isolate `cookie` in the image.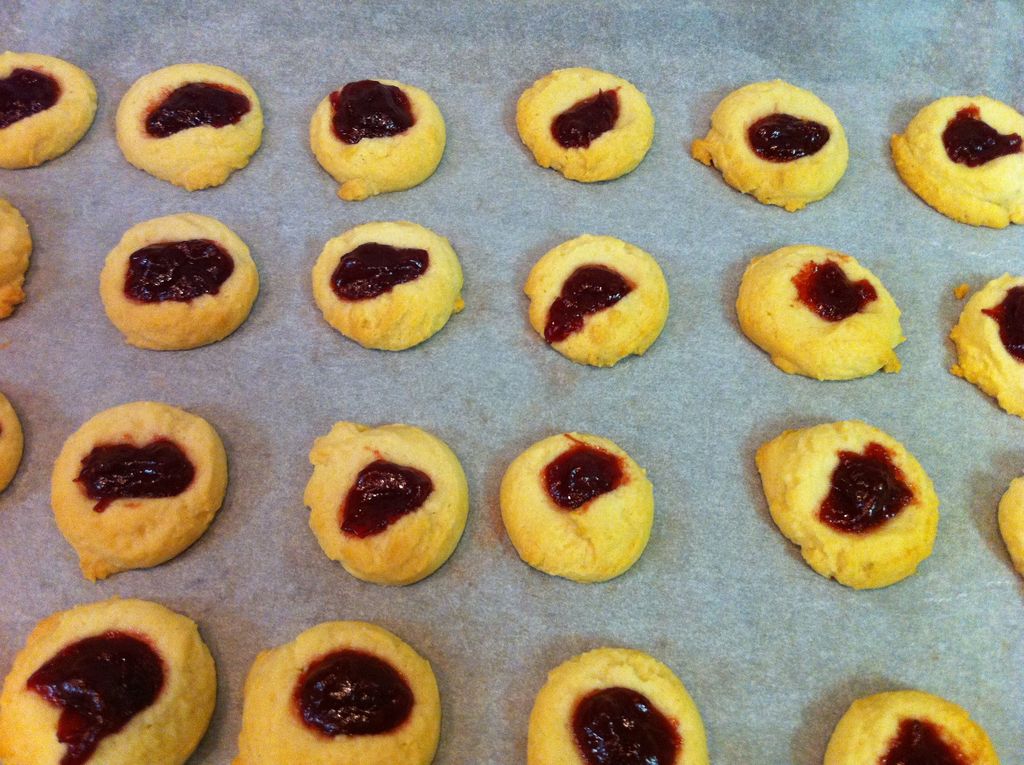
Isolated region: [495,430,655,584].
